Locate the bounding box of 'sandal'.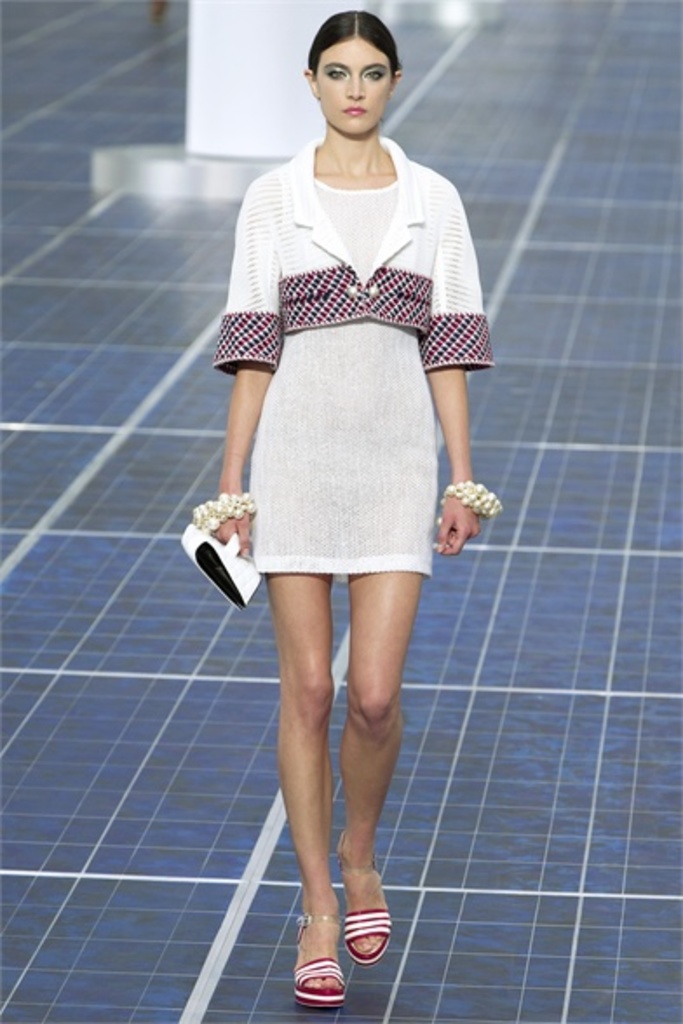
Bounding box: rect(343, 836, 396, 965).
